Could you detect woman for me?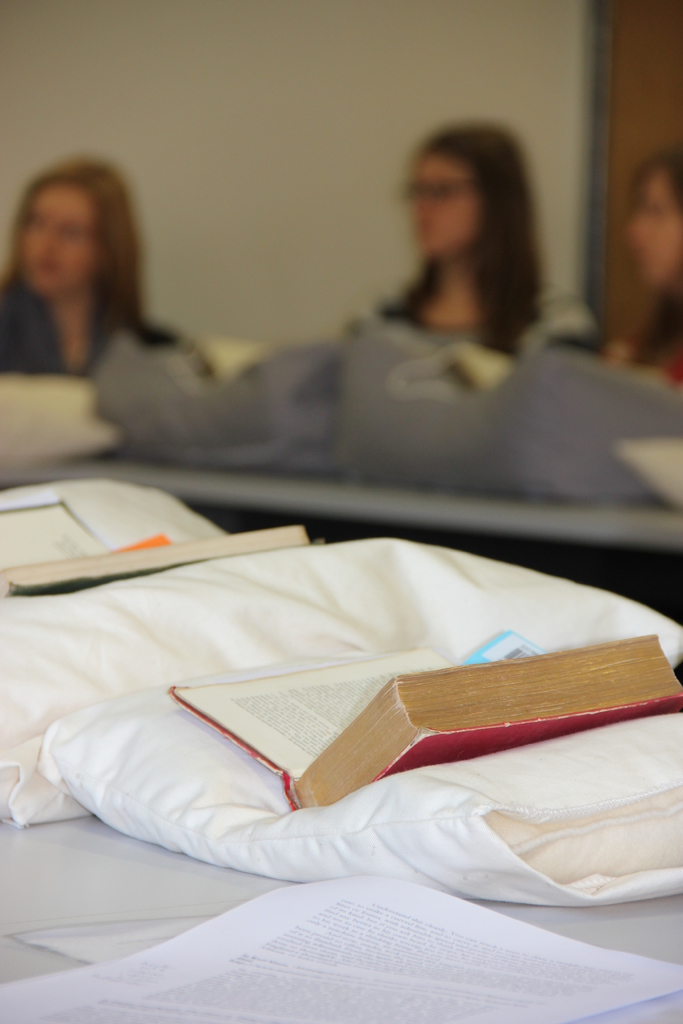
Detection result: (left=613, top=143, right=682, bottom=390).
